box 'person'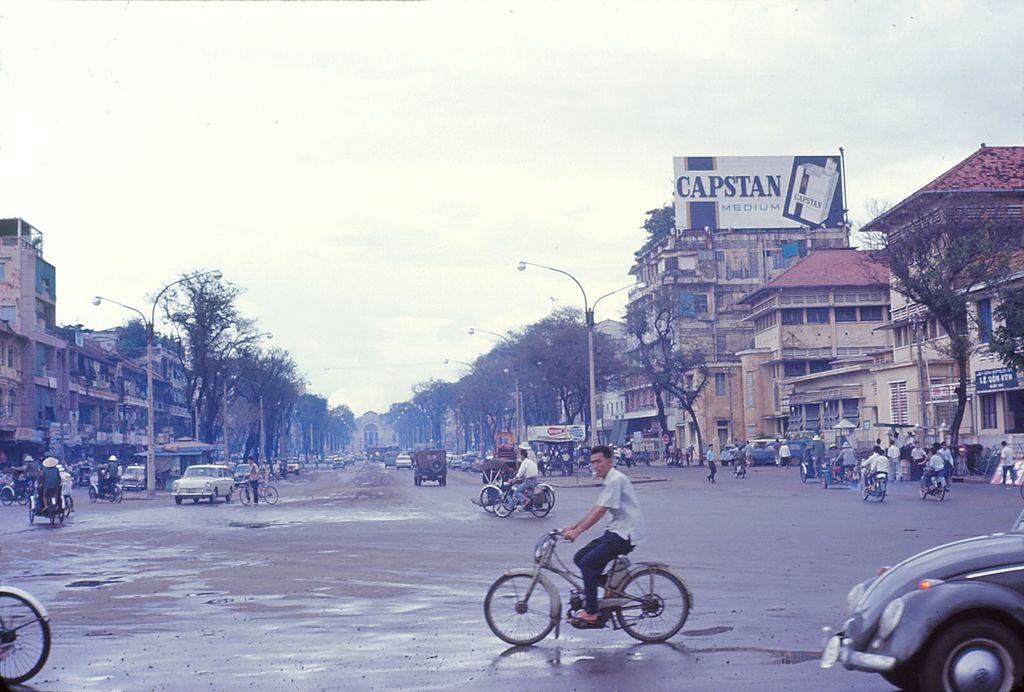
(865,453,892,492)
